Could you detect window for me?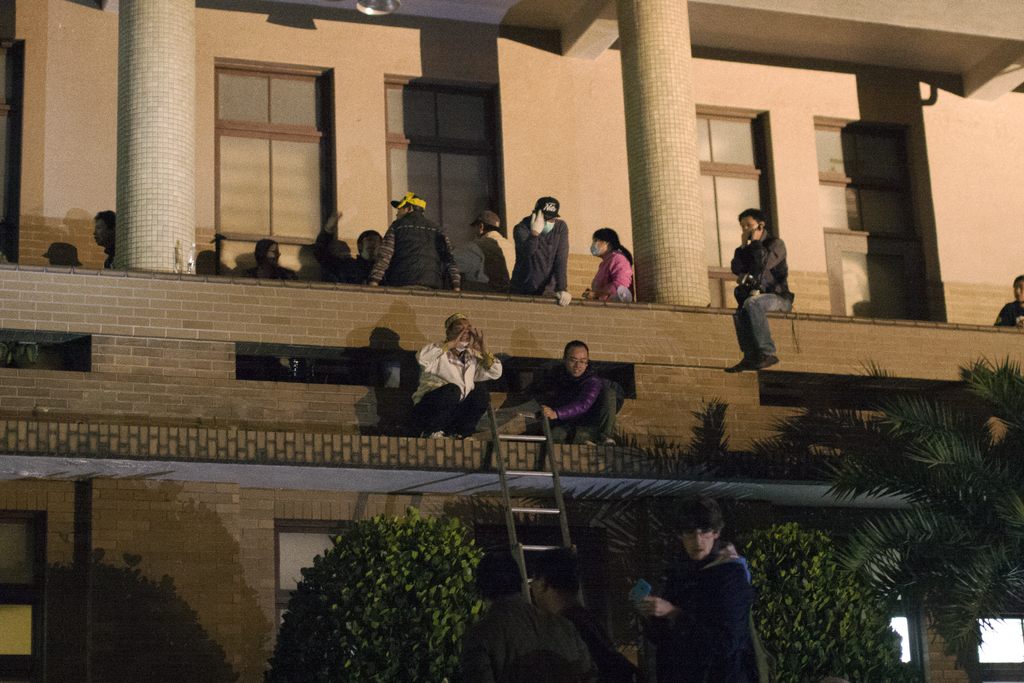
Detection result: (x1=269, y1=520, x2=453, y2=682).
